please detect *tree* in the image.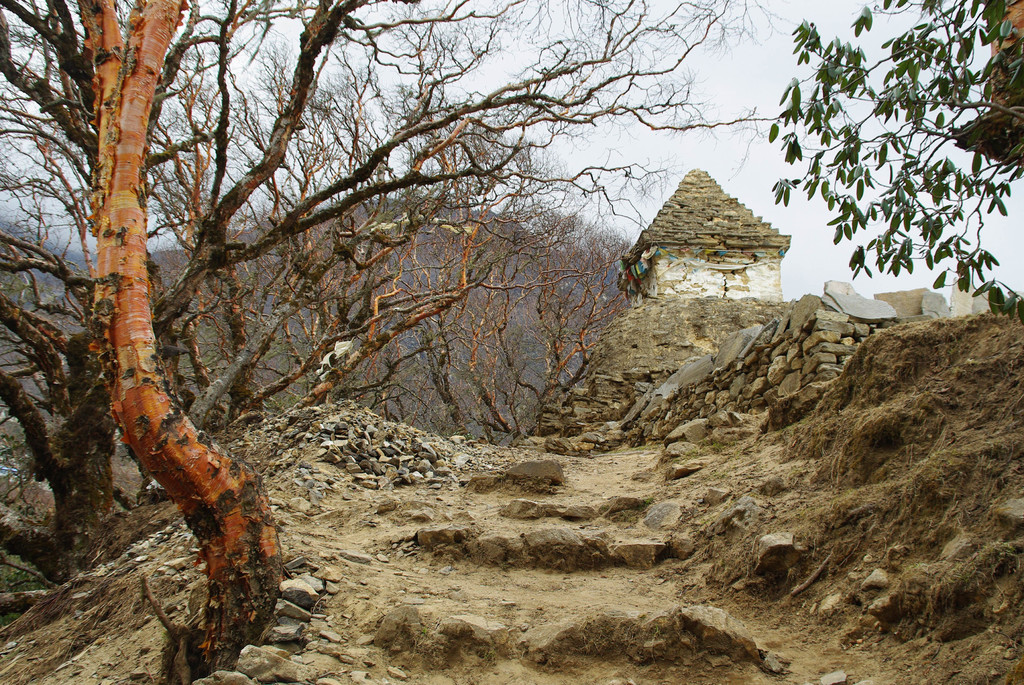
box=[733, 0, 1023, 326].
